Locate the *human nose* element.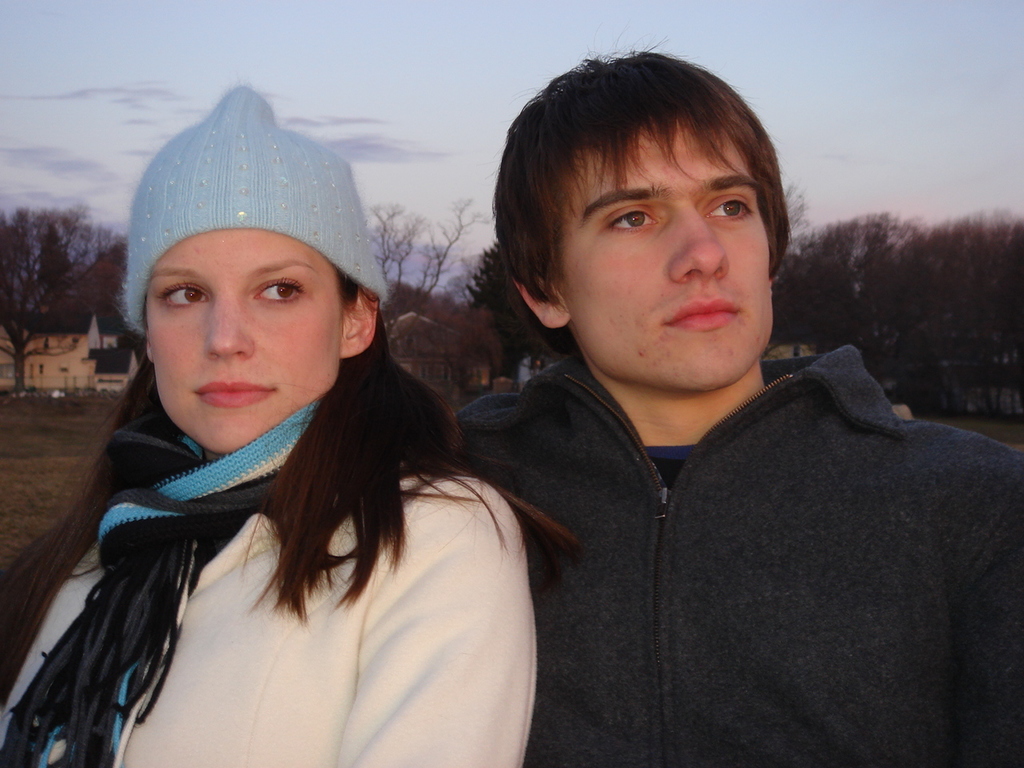
Element bbox: (left=204, top=290, right=252, bottom=364).
